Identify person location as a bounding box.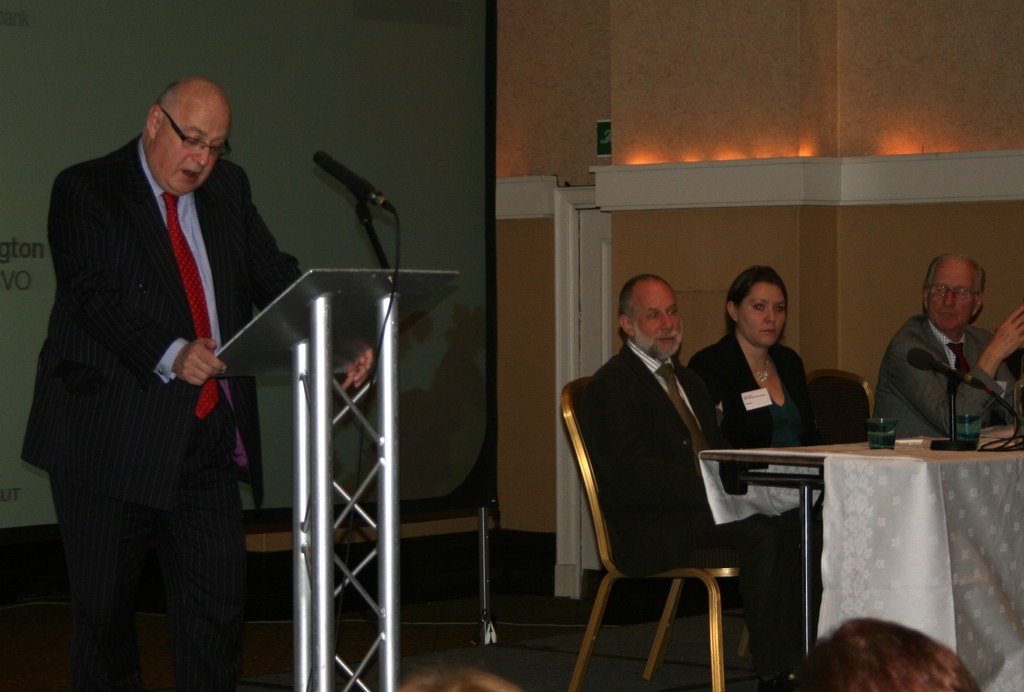
bbox(869, 251, 1023, 440).
